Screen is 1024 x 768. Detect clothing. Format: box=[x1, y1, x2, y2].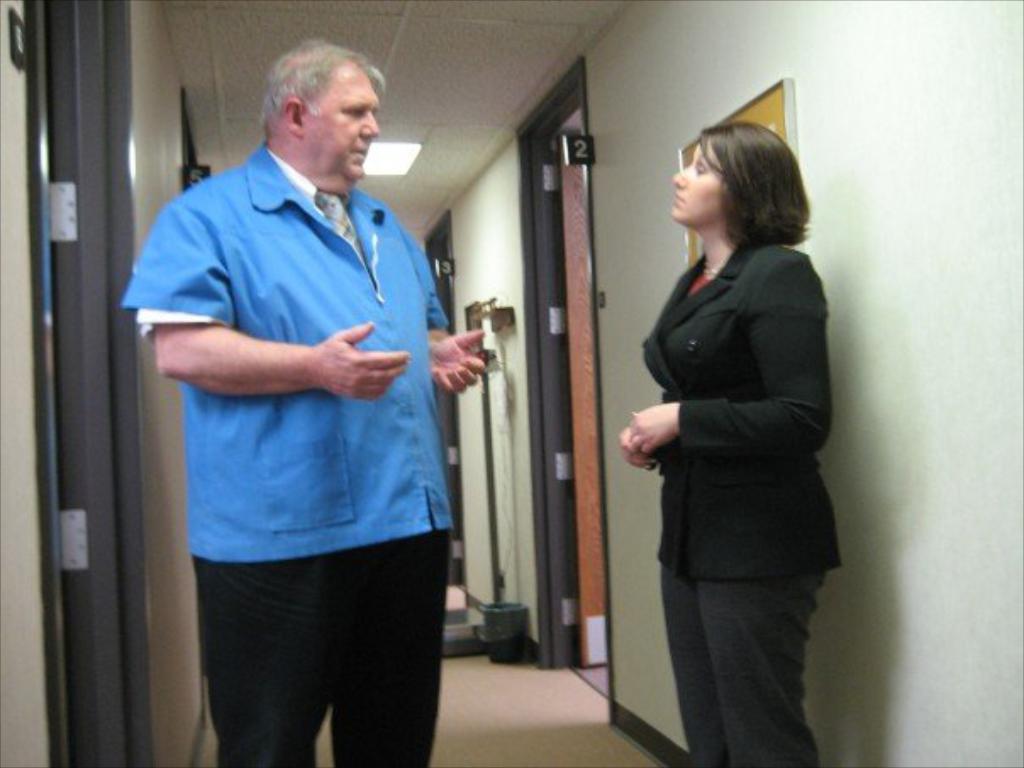
box=[641, 241, 843, 766].
